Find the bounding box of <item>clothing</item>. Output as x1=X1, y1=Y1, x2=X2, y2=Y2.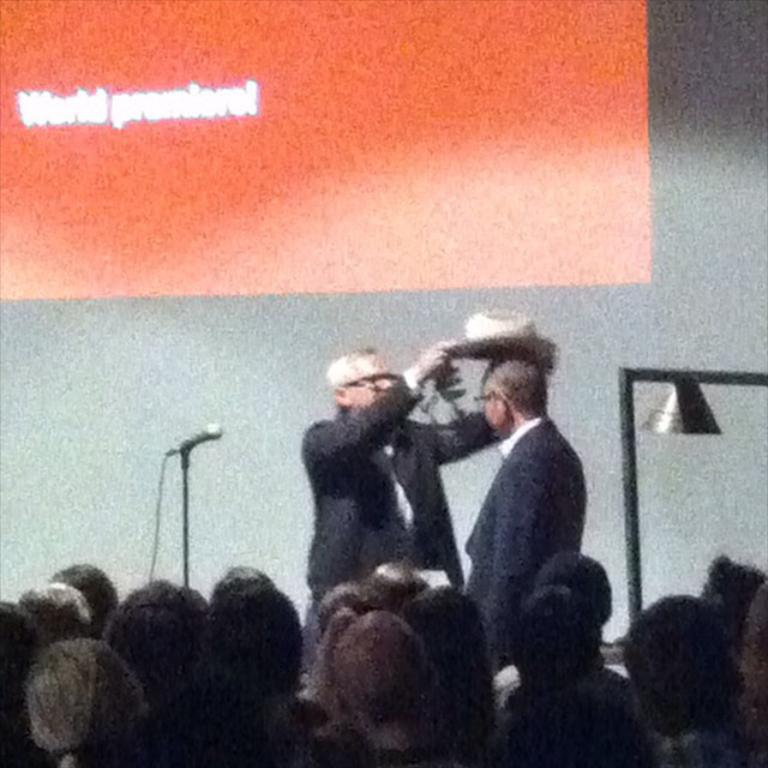
x1=400, y1=359, x2=610, y2=719.
